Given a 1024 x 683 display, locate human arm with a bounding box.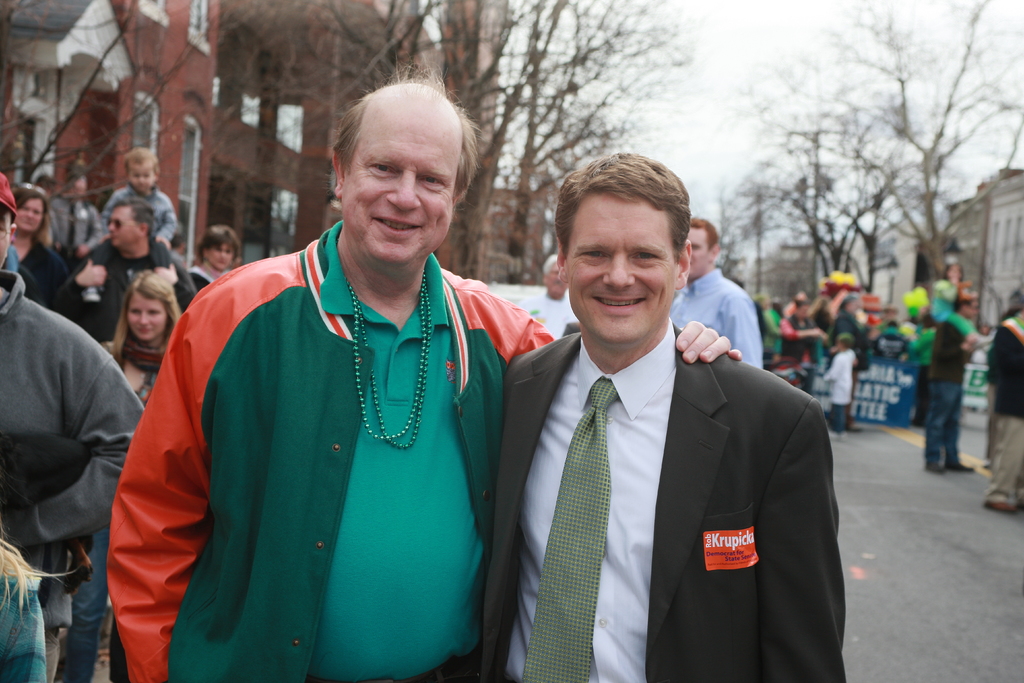
Located: 757:395:855:682.
